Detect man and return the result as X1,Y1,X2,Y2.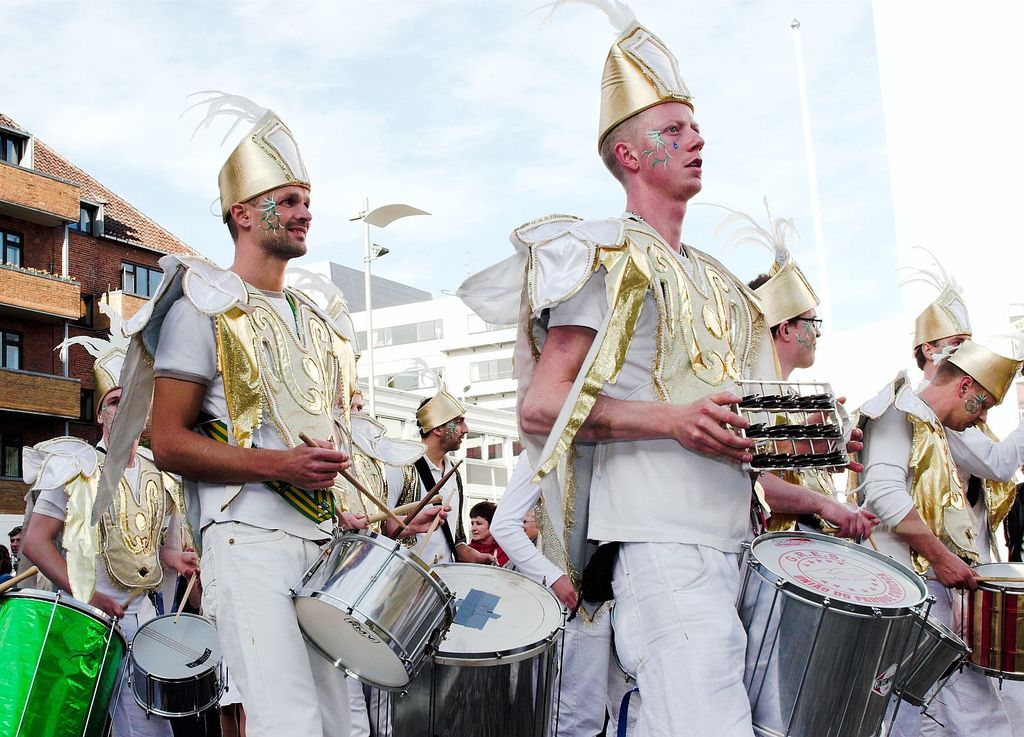
88,86,451,735.
